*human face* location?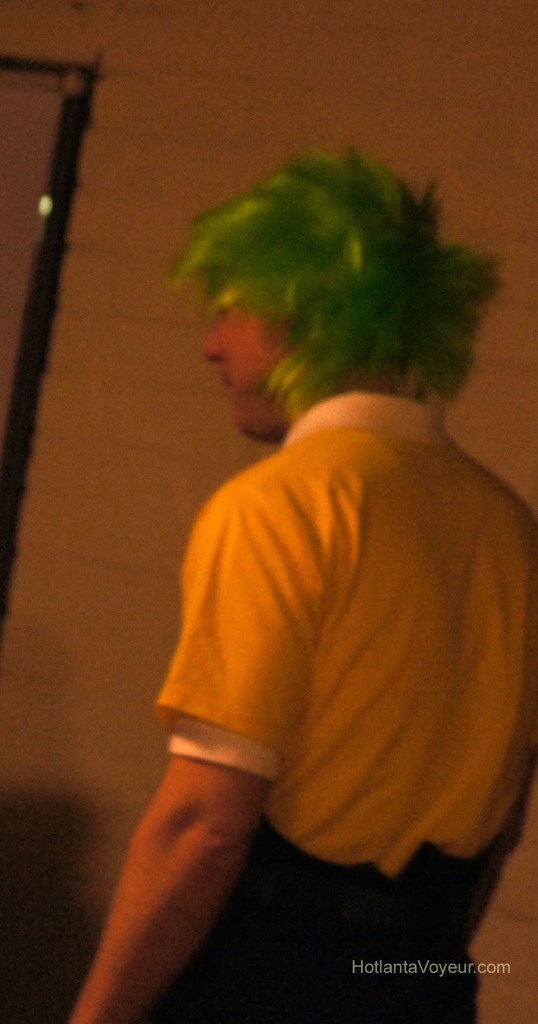
box(203, 291, 307, 440)
